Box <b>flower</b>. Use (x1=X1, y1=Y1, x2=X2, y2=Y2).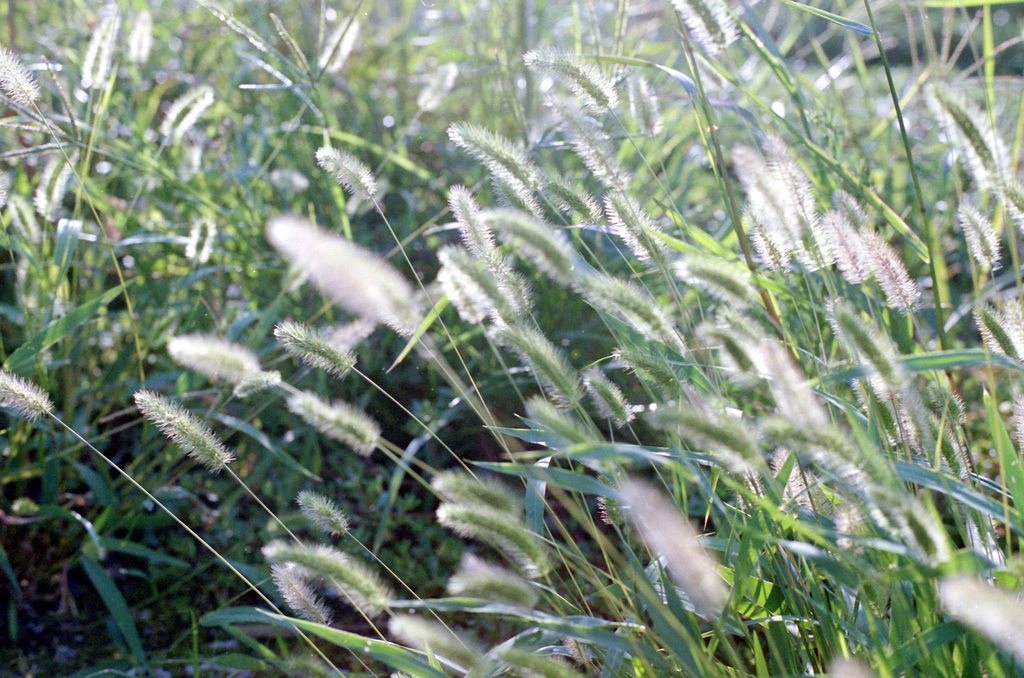
(x1=75, y1=14, x2=123, y2=94).
